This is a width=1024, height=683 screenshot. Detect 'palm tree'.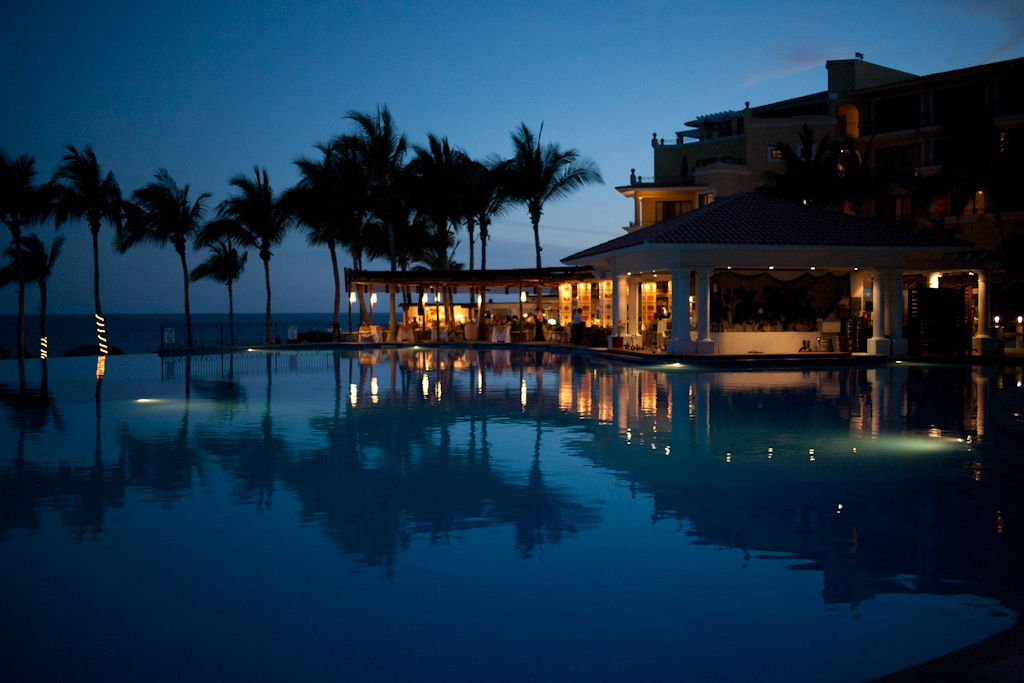
Rect(491, 113, 608, 283).
